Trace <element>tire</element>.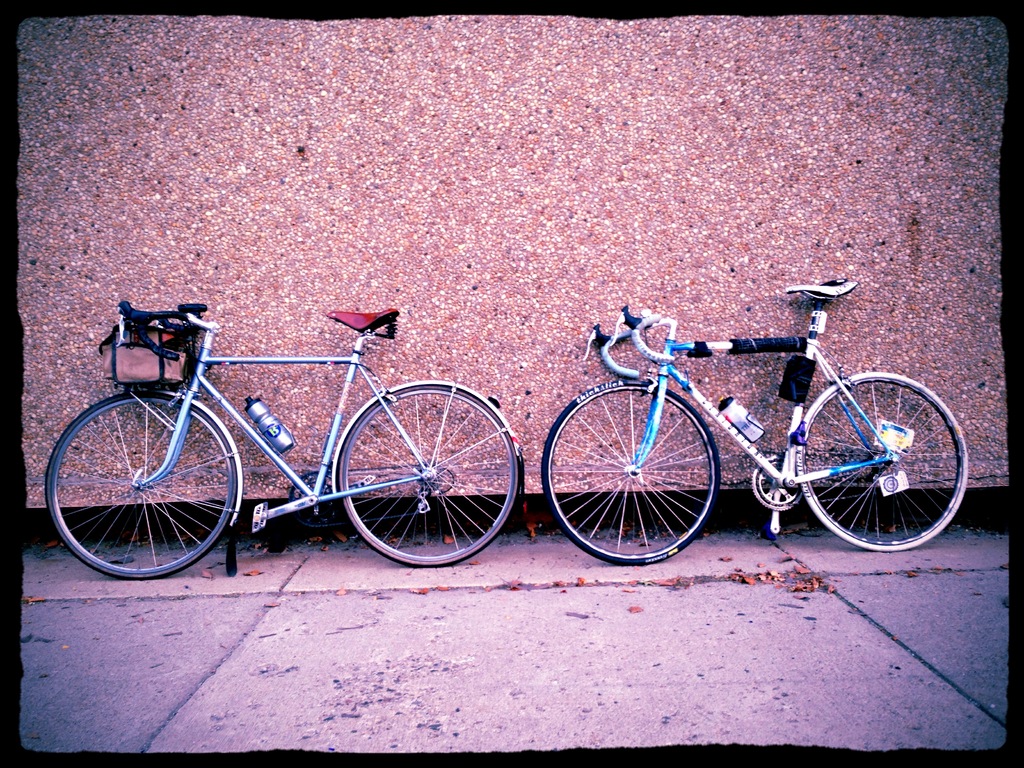
Traced to <bbox>545, 378, 721, 568</bbox>.
